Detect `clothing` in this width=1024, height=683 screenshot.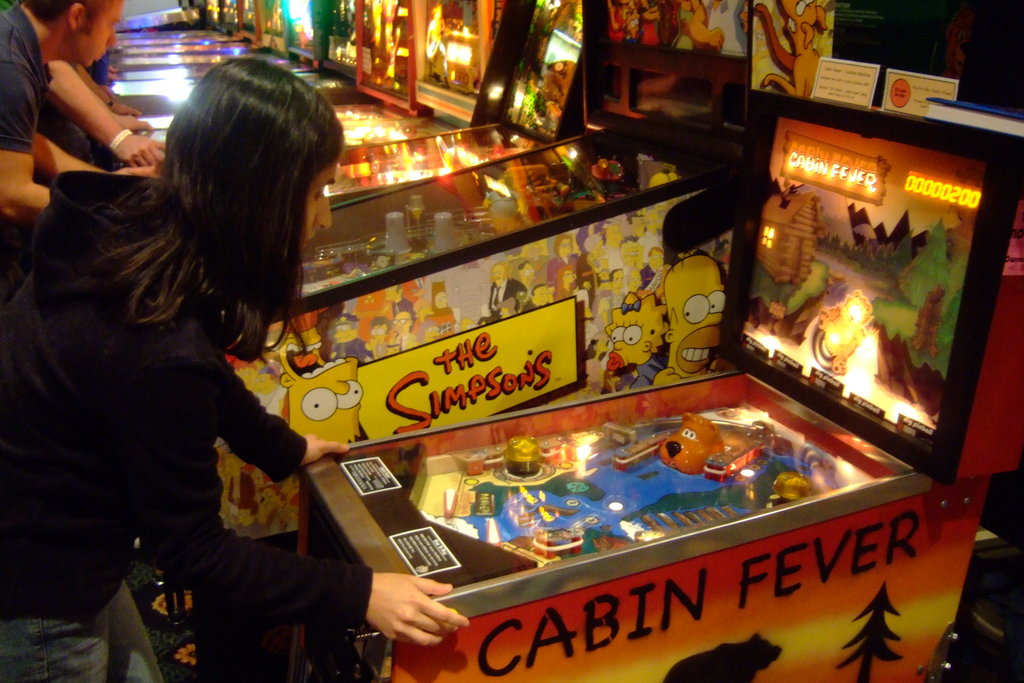
Detection: x1=0 y1=4 x2=50 y2=149.
